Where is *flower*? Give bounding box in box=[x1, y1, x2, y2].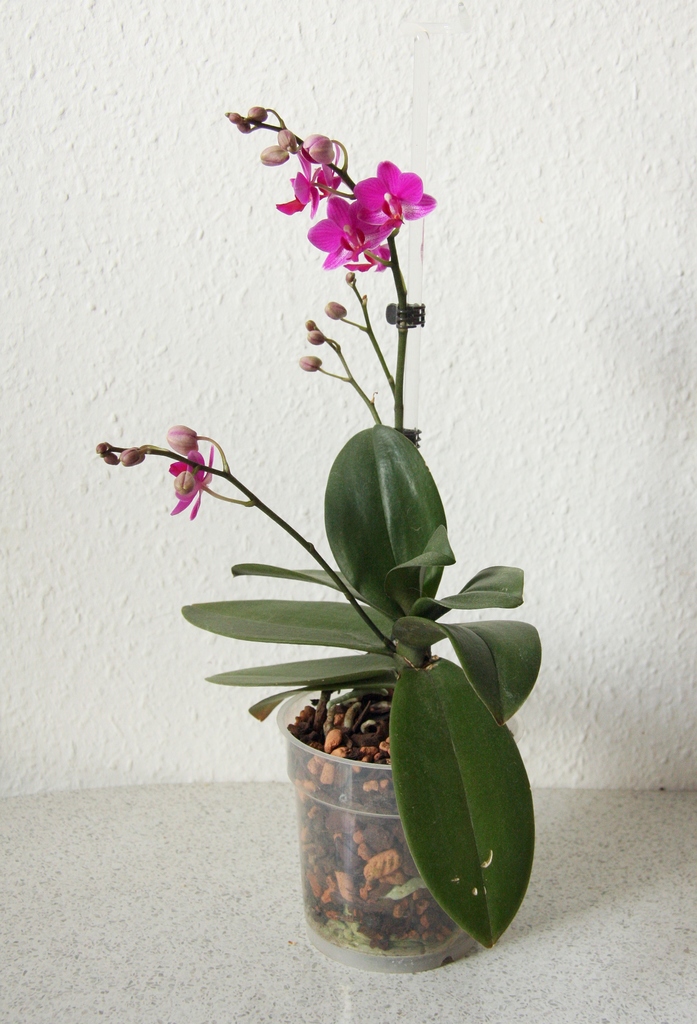
box=[323, 300, 348, 323].
